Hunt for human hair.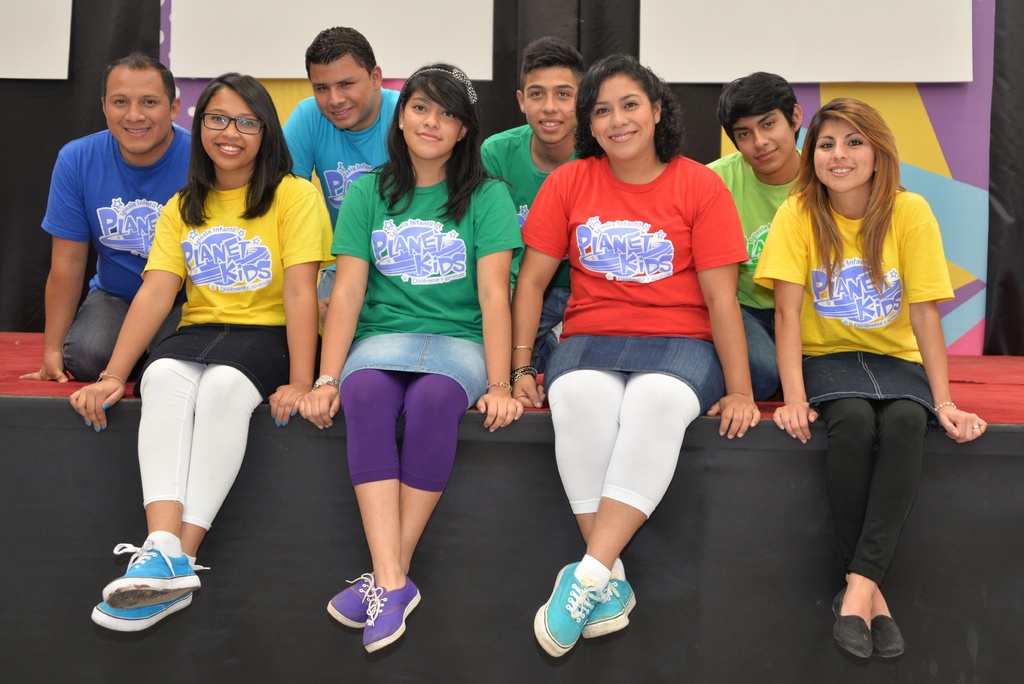
Hunted down at crop(518, 34, 585, 84).
